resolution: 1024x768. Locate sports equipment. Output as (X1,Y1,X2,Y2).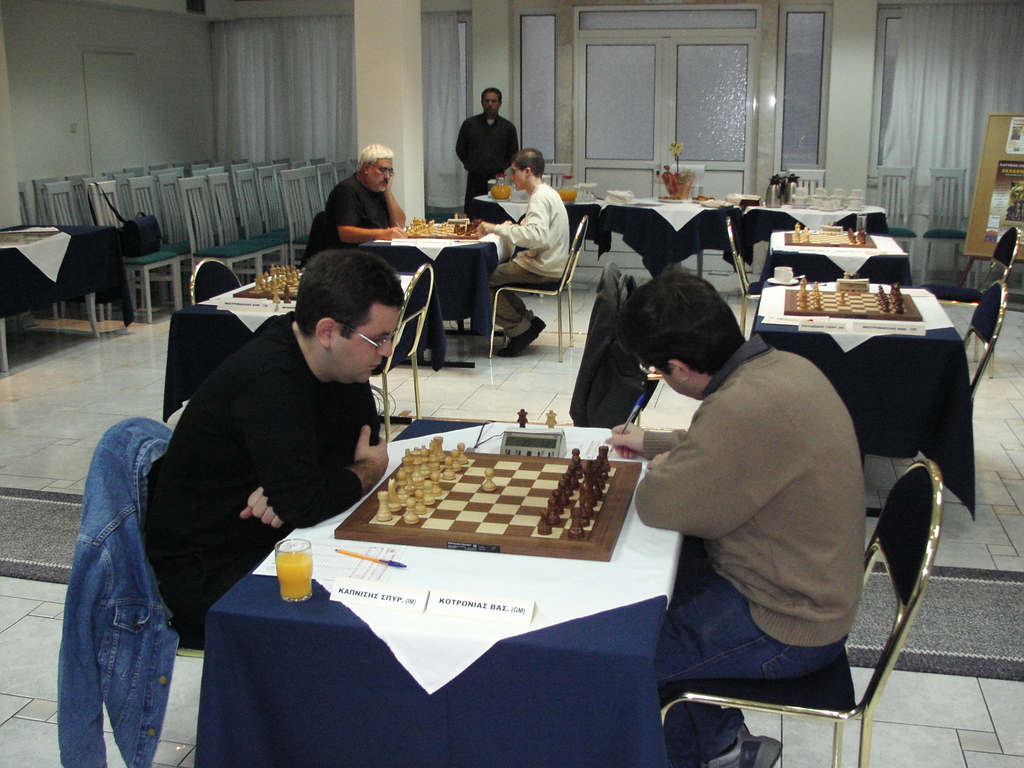
(545,405,560,428).
